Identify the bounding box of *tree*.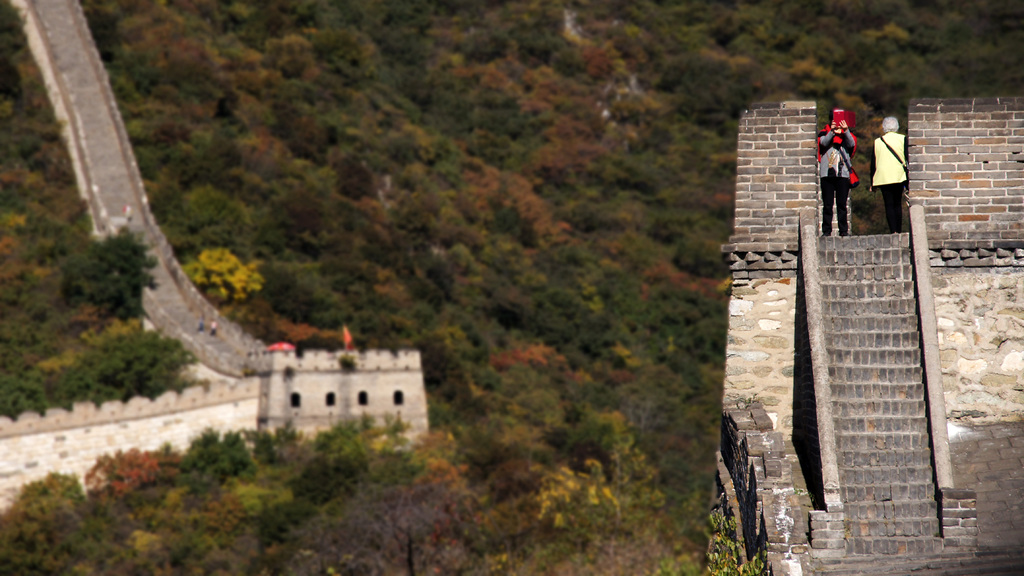
x1=40, y1=221, x2=159, y2=314.
